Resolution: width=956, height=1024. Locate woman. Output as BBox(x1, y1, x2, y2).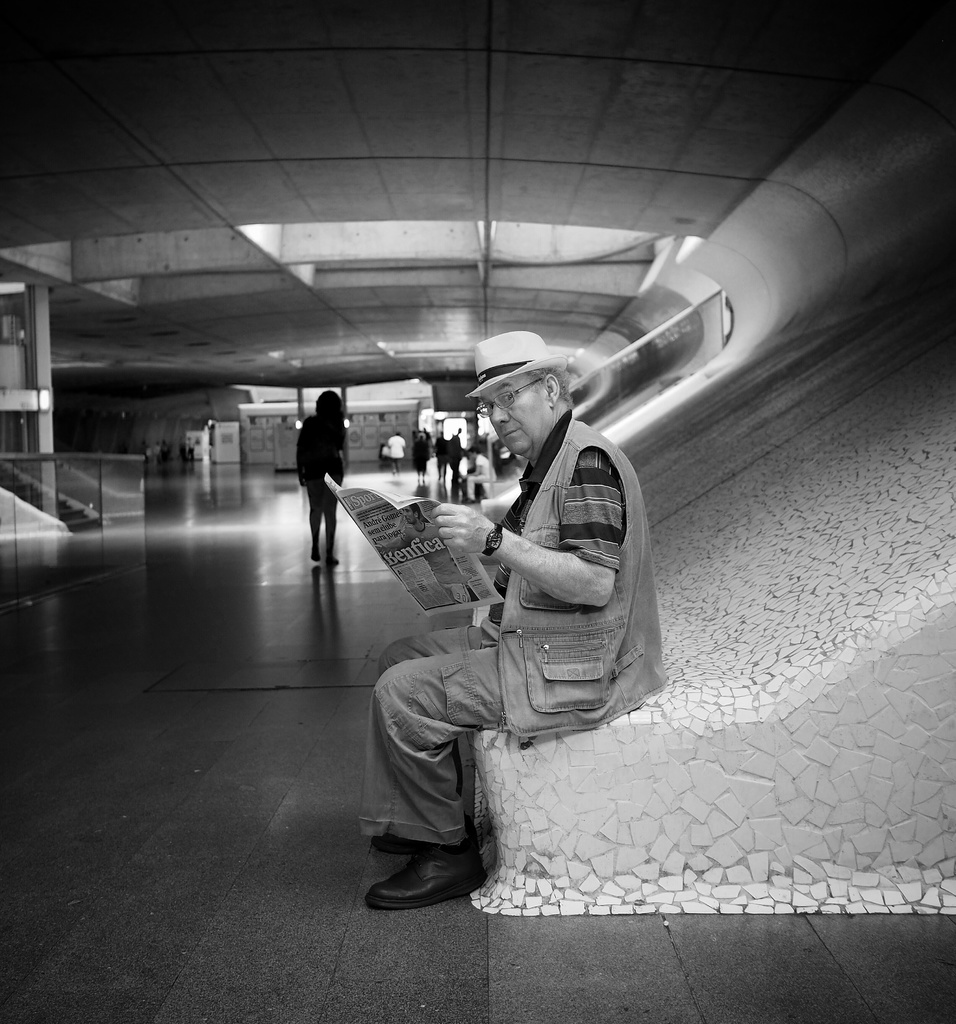
BBox(297, 389, 351, 567).
